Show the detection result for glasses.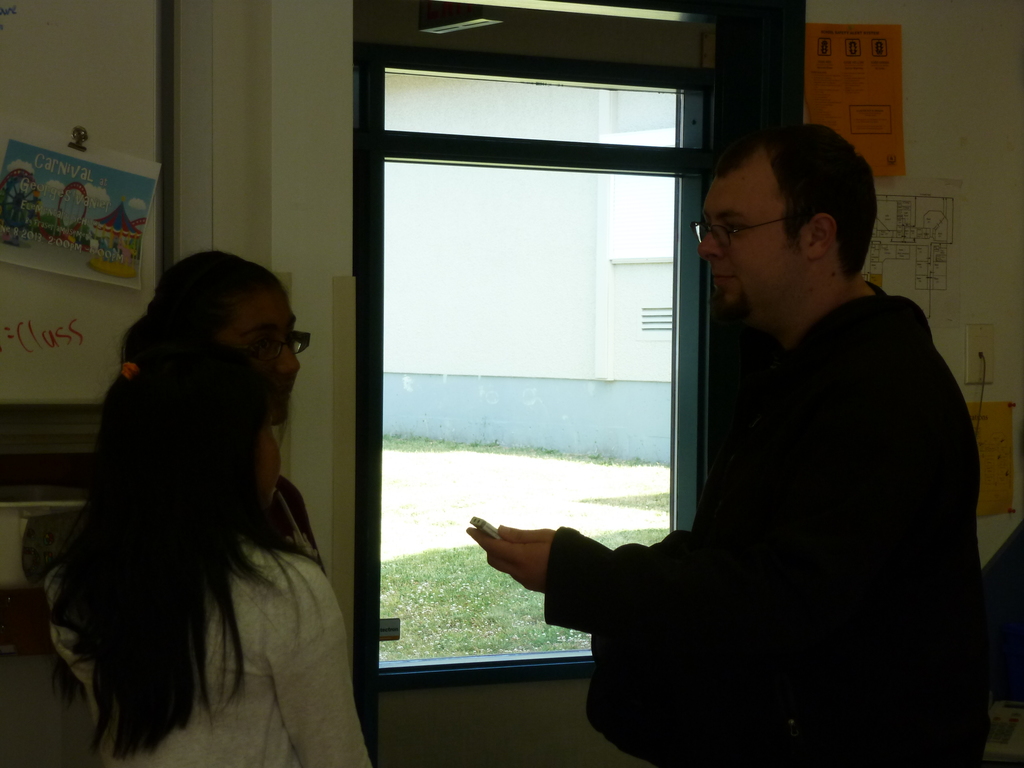
box(259, 331, 311, 355).
